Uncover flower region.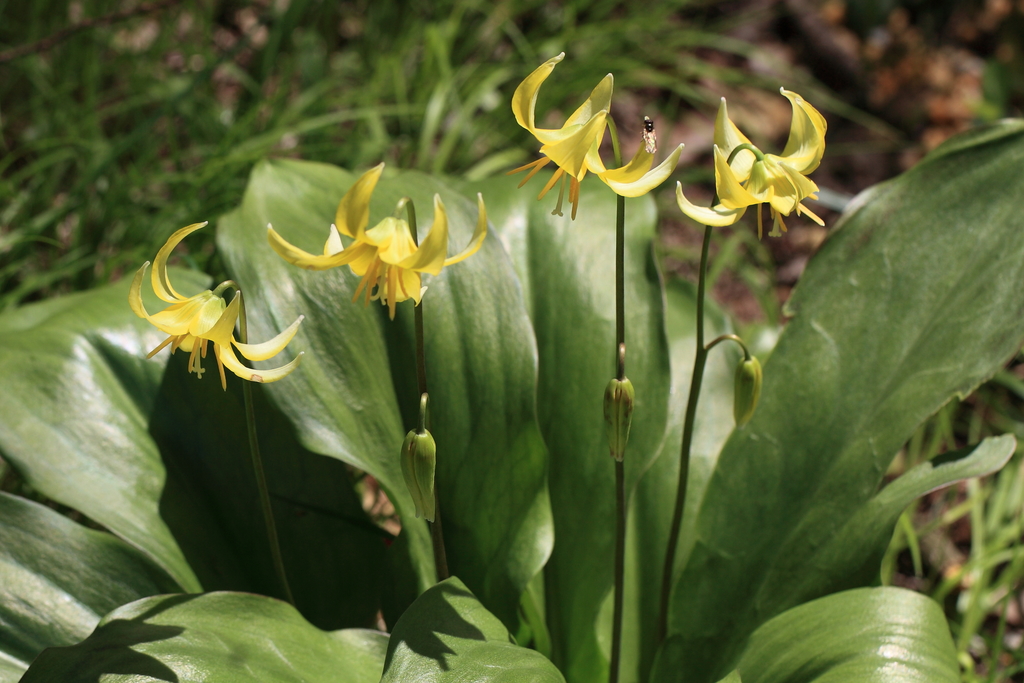
Uncovered: [x1=504, y1=51, x2=692, y2=222].
